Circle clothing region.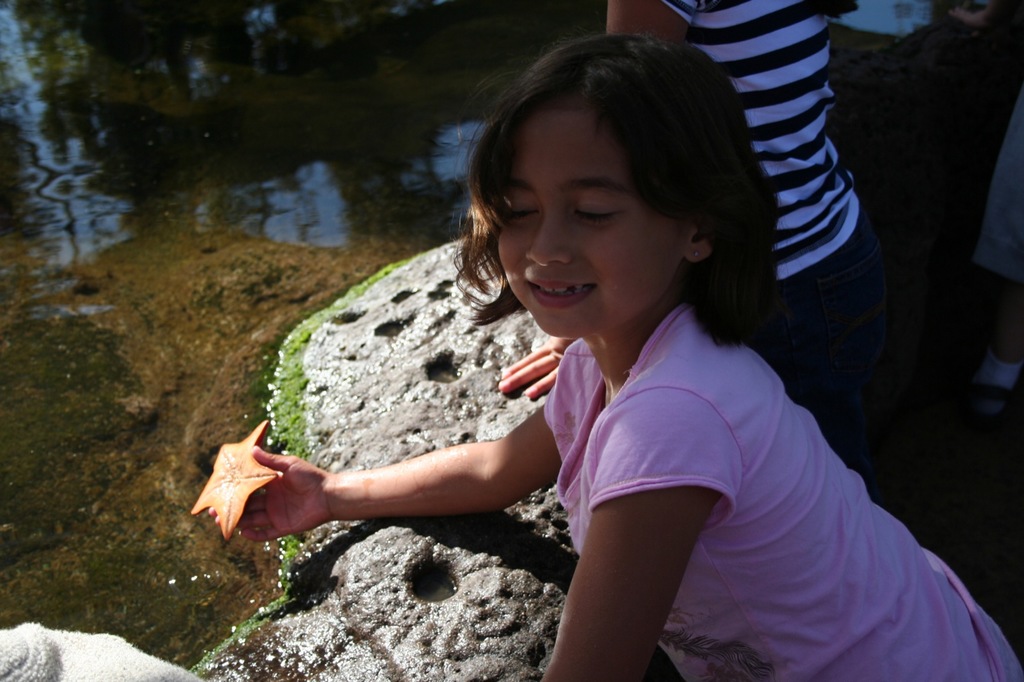
Region: locate(653, 0, 882, 295).
